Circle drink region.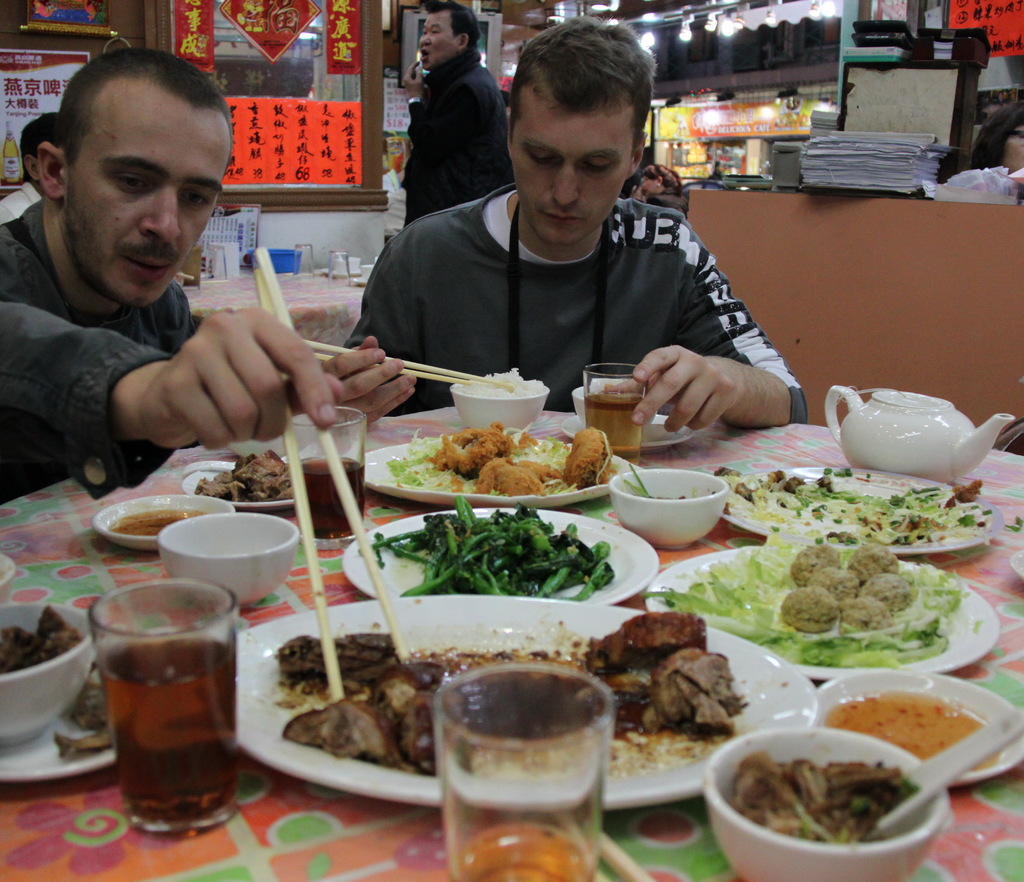
Region: {"left": 291, "top": 461, "right": 357, "bottom": 538}.
